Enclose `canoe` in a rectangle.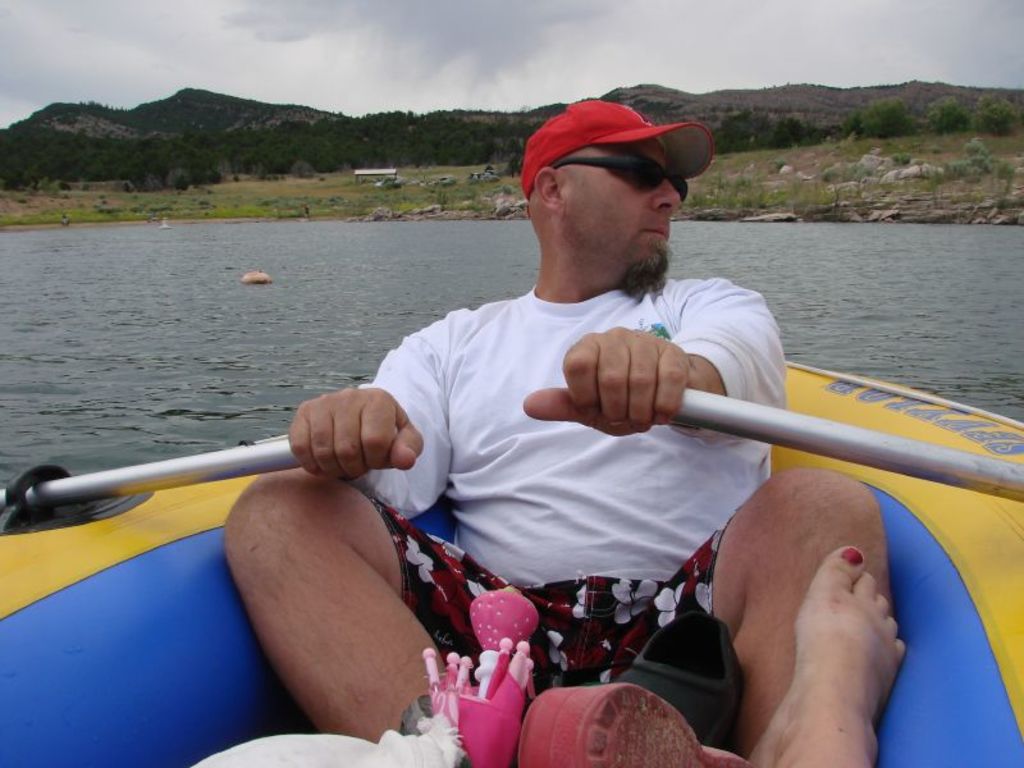
bbox=(0, 357, 1021, 767).
